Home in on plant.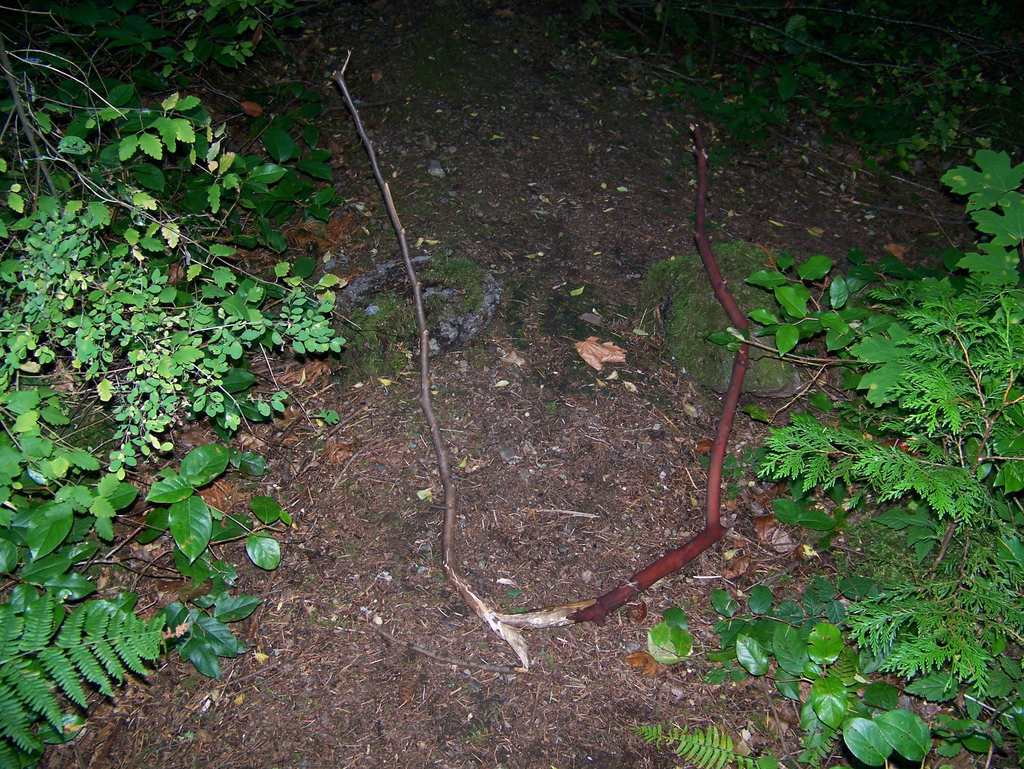
Homed in at BBox(0, 0, 408, 768).
